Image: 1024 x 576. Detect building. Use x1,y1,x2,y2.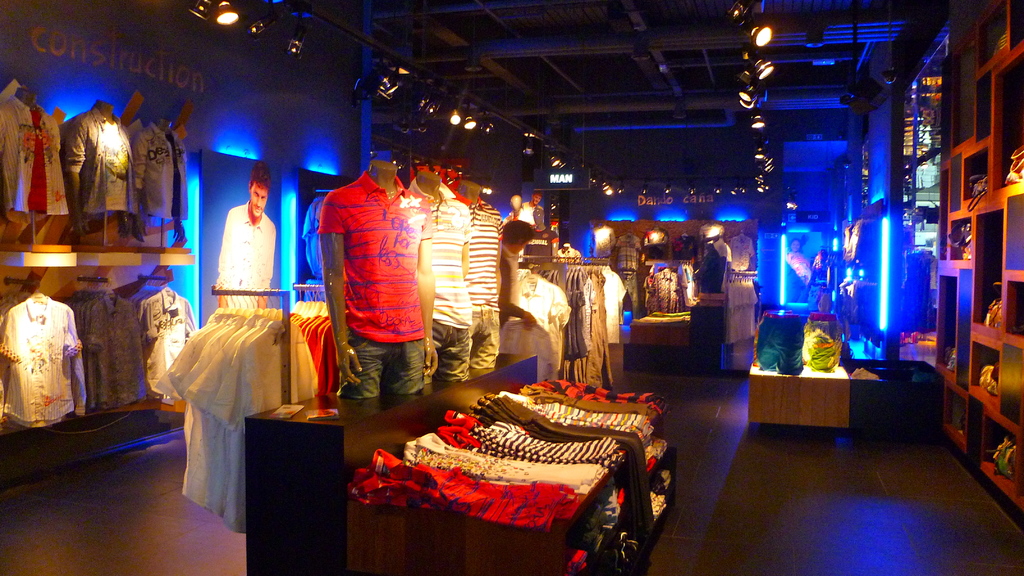
1,0,1023,573.
